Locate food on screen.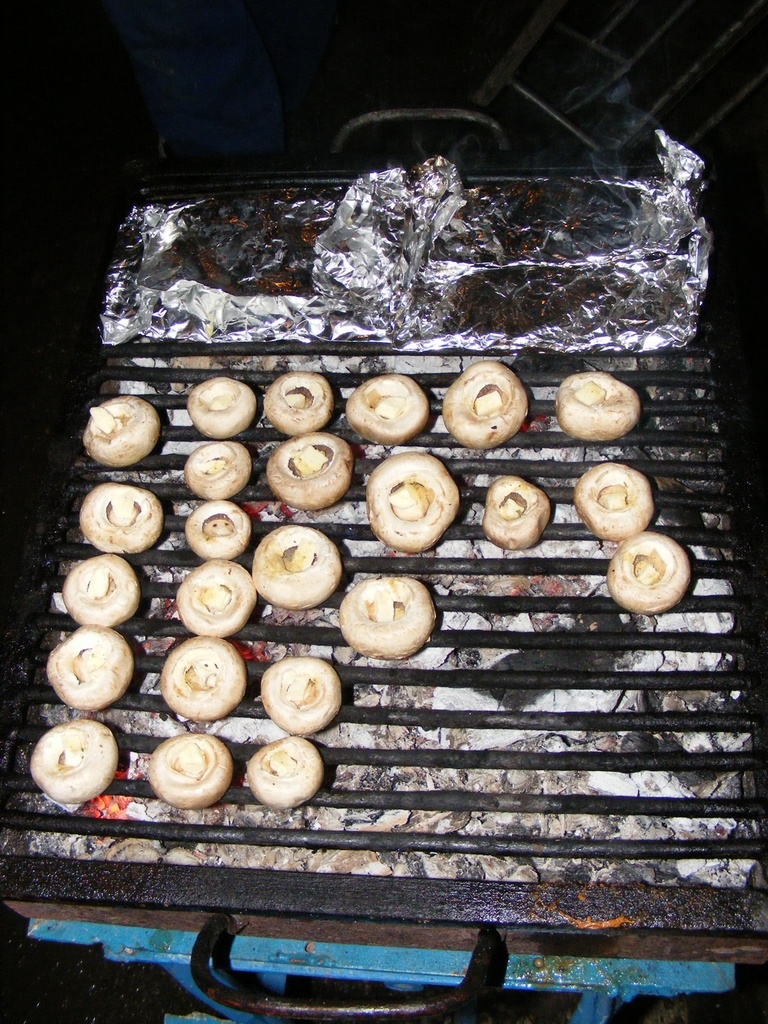
On screen at (left=263, top=368, right=332, bottom=433).
